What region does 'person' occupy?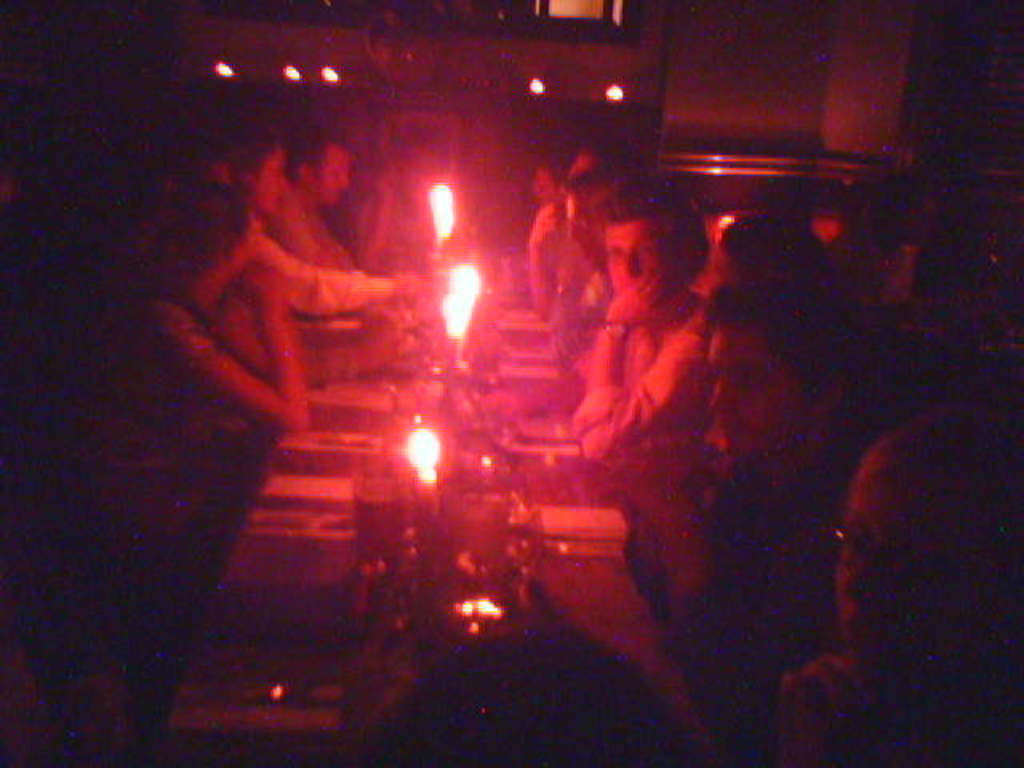
[216,120,414,317].
